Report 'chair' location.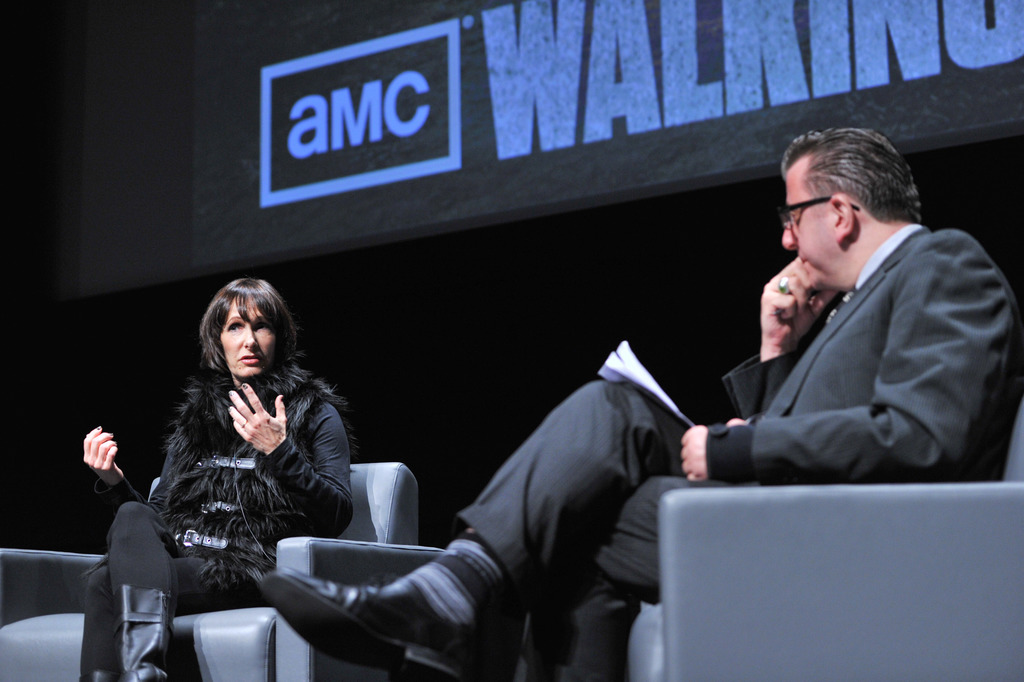
Report: box(0, 459, 448, 681).
